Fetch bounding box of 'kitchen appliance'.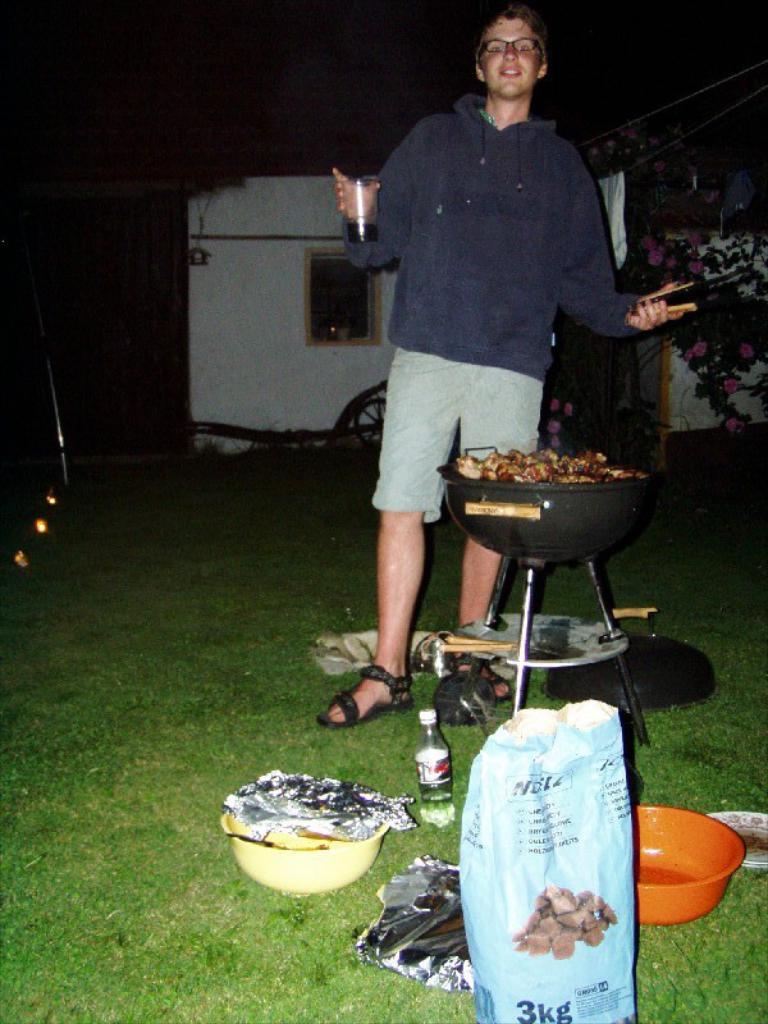
Bbox: 436,445,657,749.
